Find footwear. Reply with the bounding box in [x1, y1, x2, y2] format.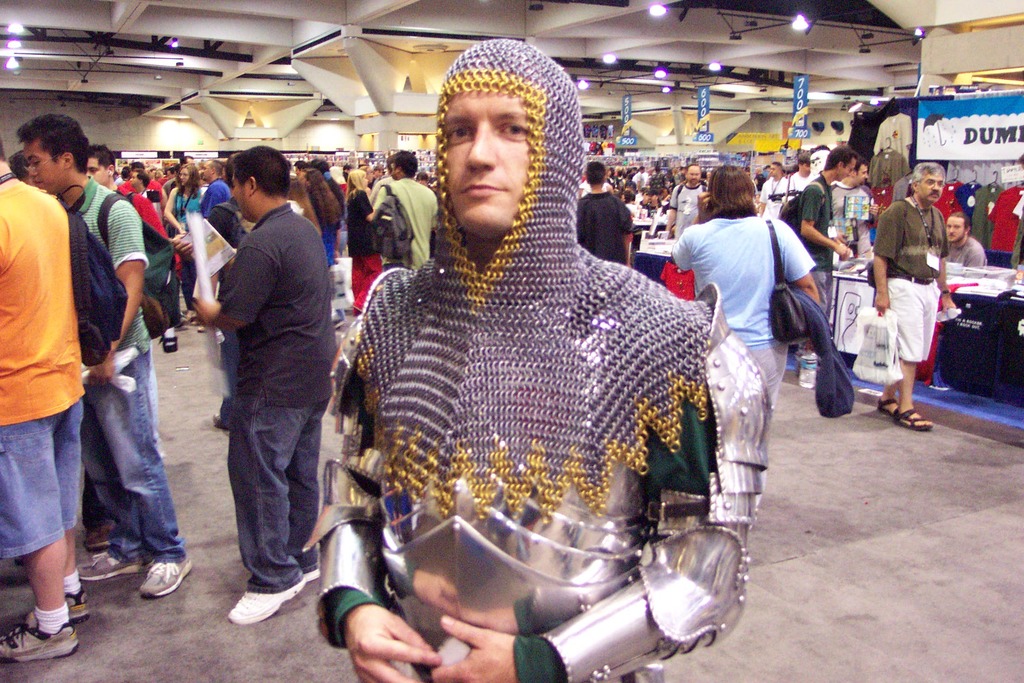
[215, 415, 227, 431].
